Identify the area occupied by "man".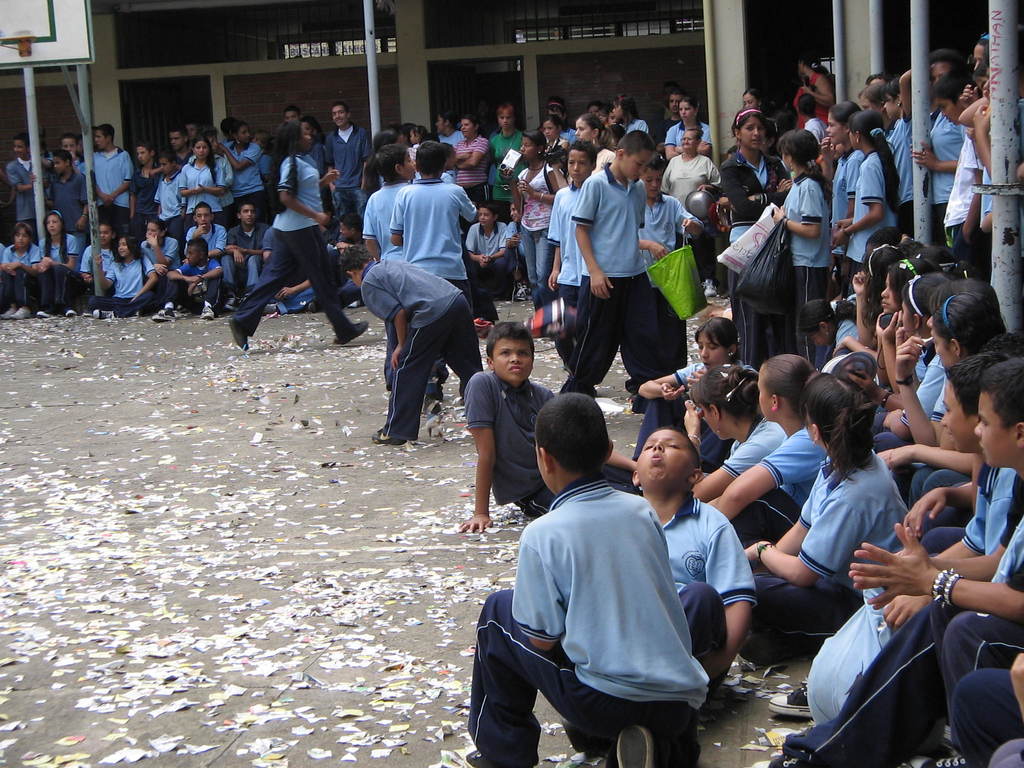
Area: 328/93/364/234.
